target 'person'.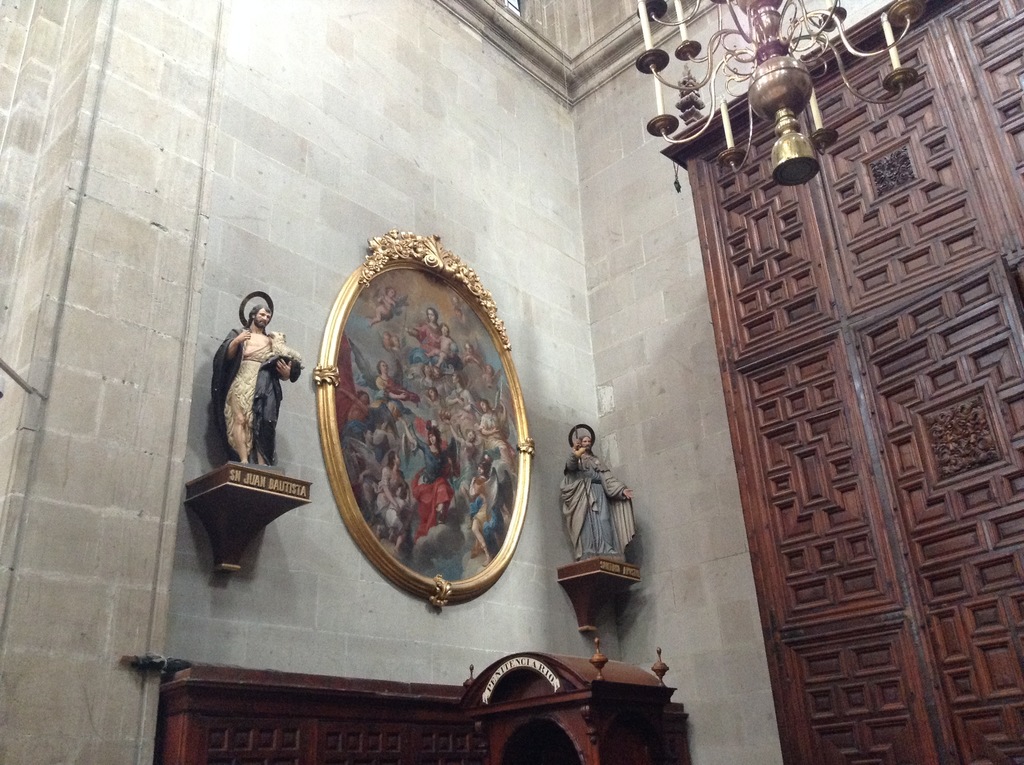
Target region: x1=559, y1=433, x2=638, y2=561.
